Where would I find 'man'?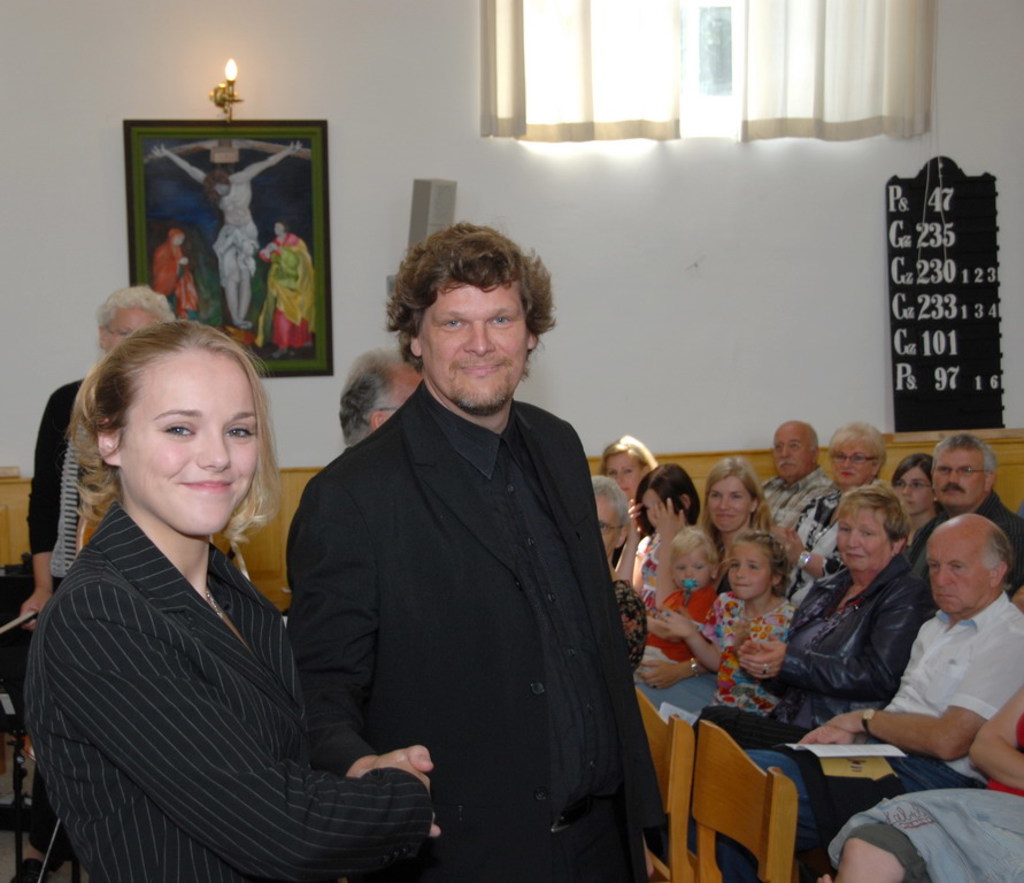
At 277, 252, 671, 866.
